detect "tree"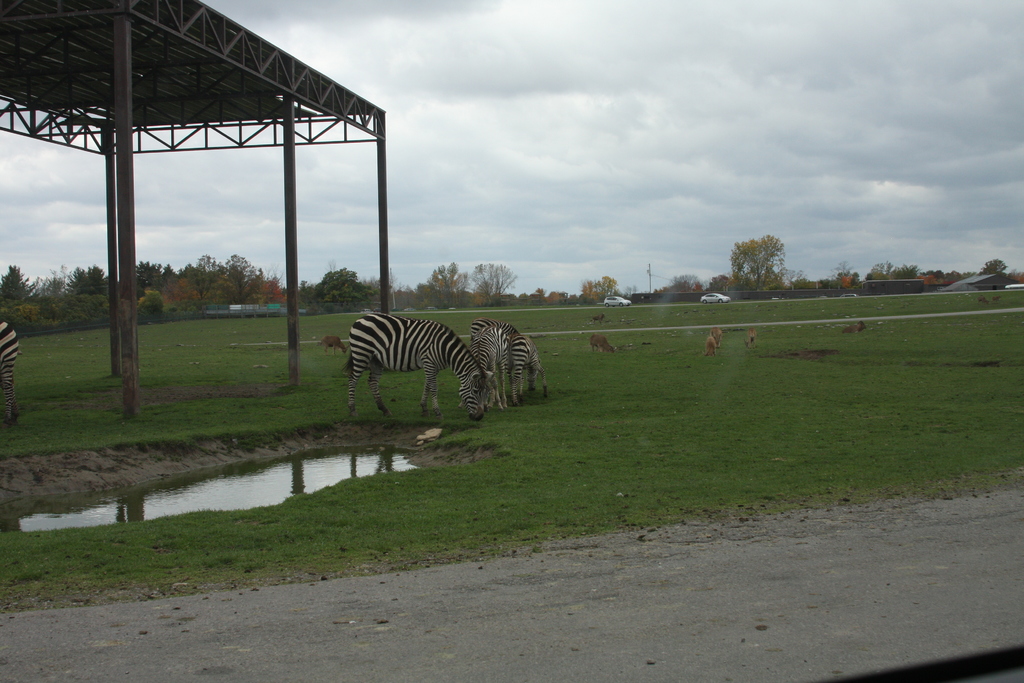
locate(532, 288, 544, 306)
